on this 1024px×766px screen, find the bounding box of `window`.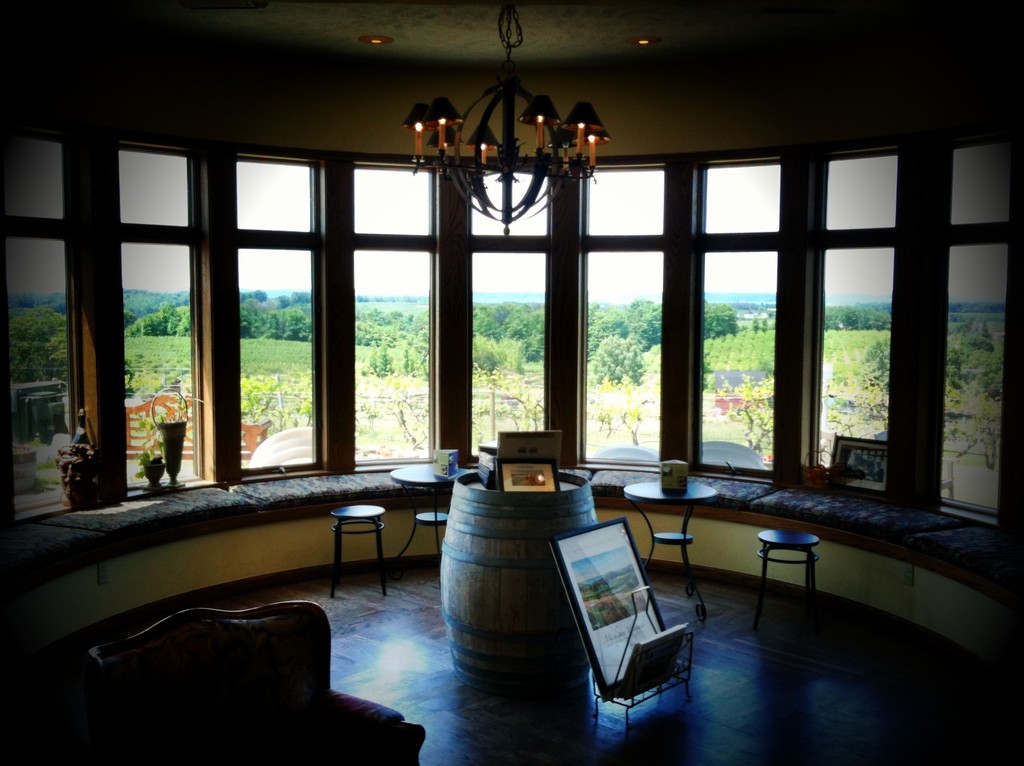
Bounding box: (583, 170, 660, 472).
